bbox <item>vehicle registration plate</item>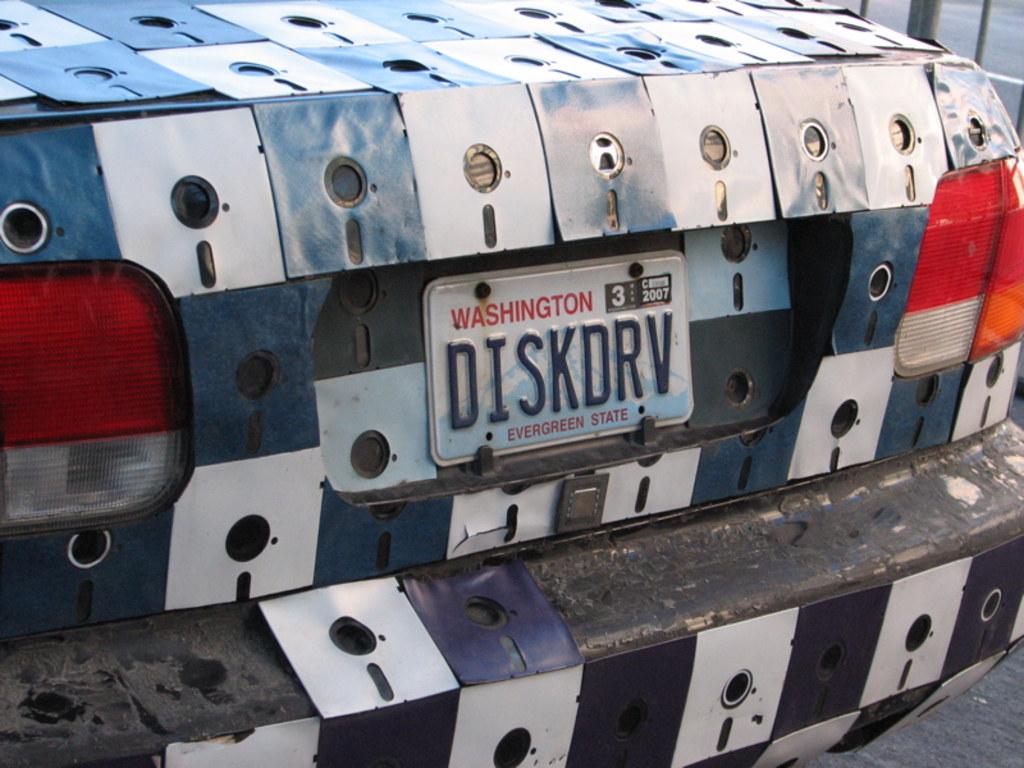
(left=411, top=246, right=714, bottom=480)
